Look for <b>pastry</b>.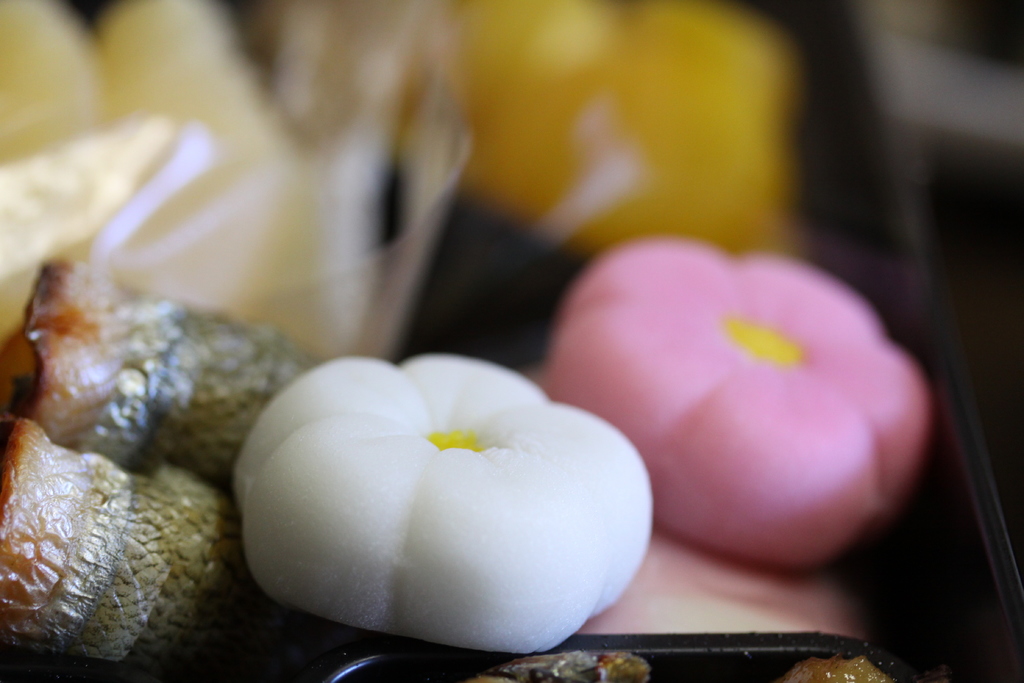
Found: x1=225 y1=357 x2=664 y2=681.
